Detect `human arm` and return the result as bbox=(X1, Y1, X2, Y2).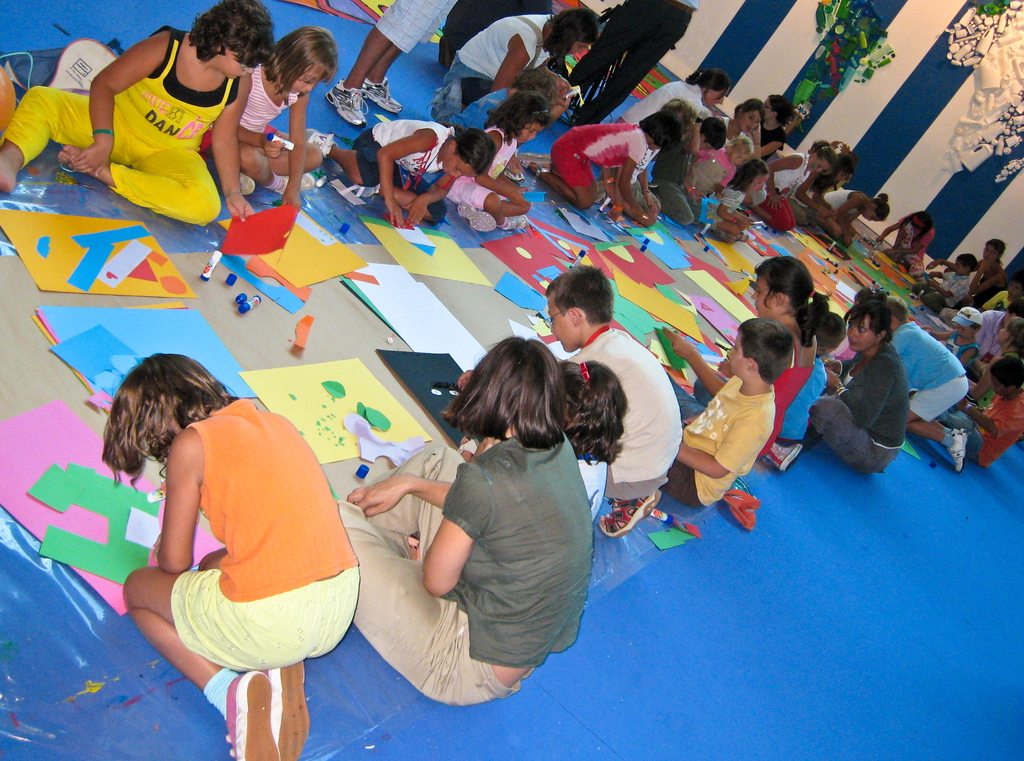
bbox=(375, 135, 431, 224).
